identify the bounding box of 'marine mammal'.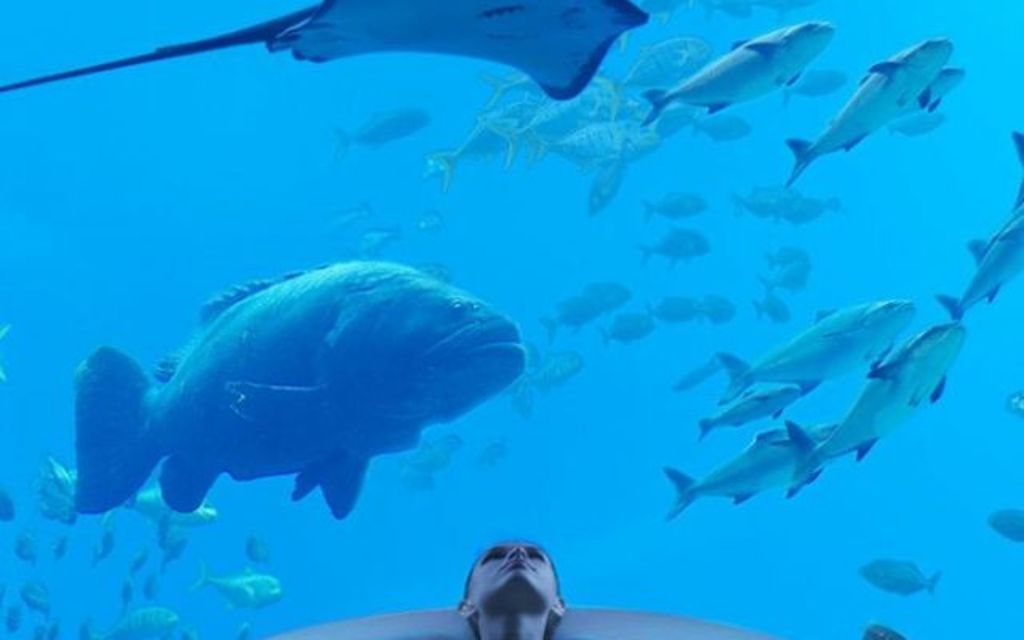
<box>786,34,965,195</box>.
